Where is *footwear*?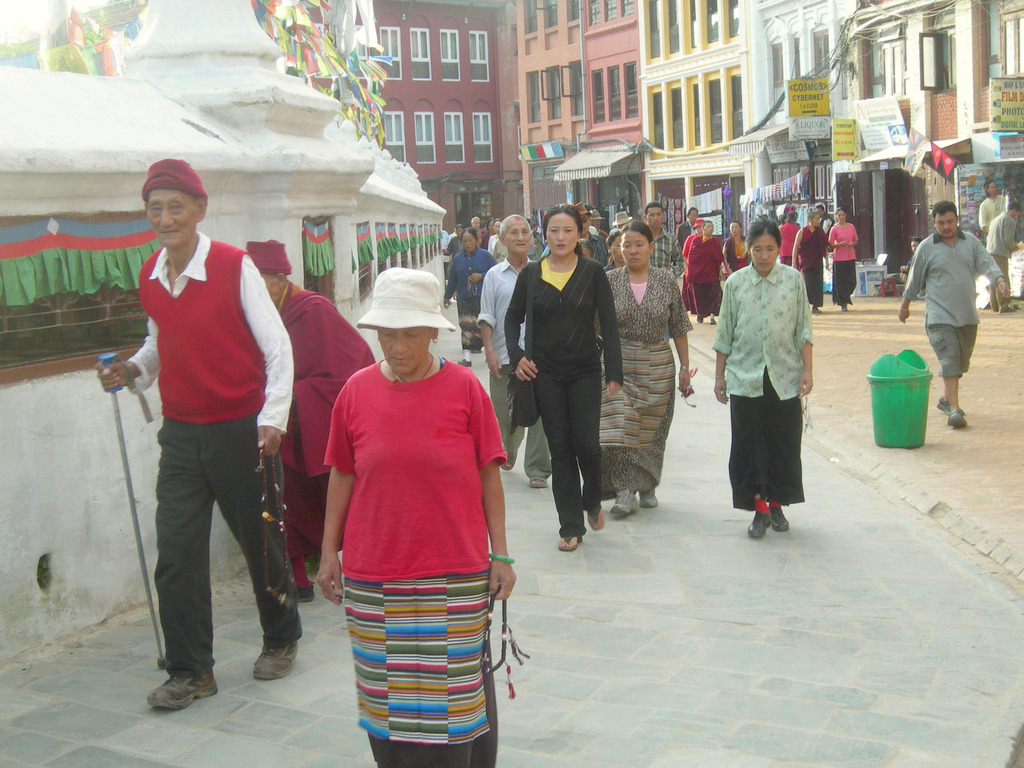
box=[998, 306, 1013, 316].
